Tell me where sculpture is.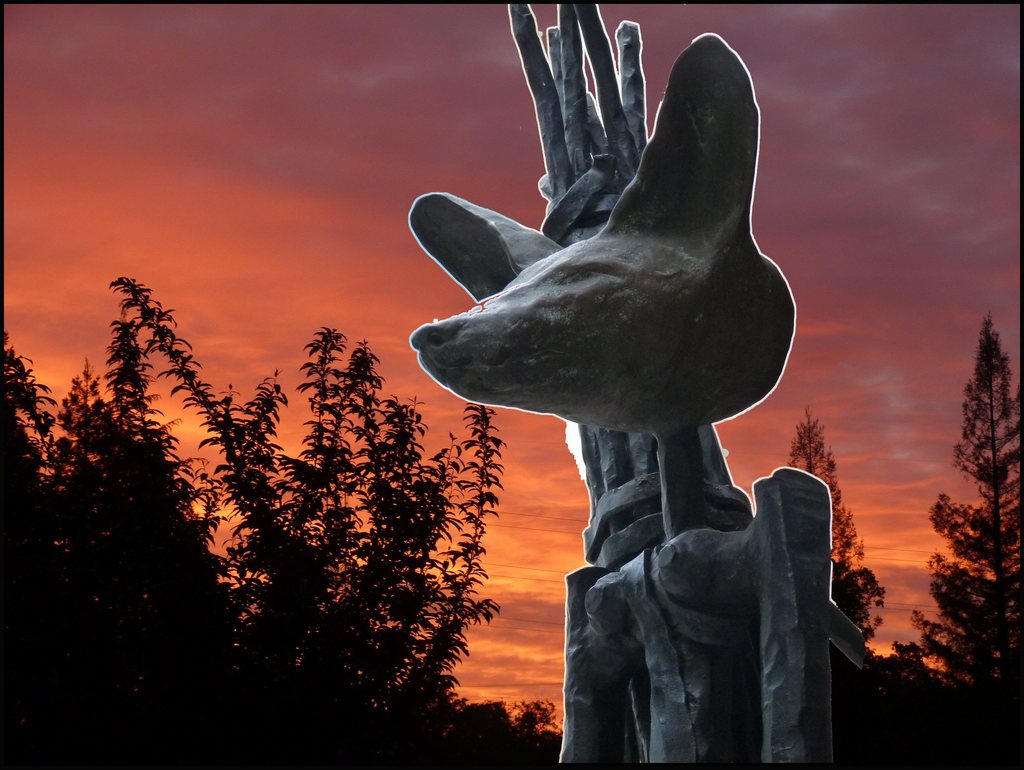
sculpture is at select_region(397, 0, 868, 769).
